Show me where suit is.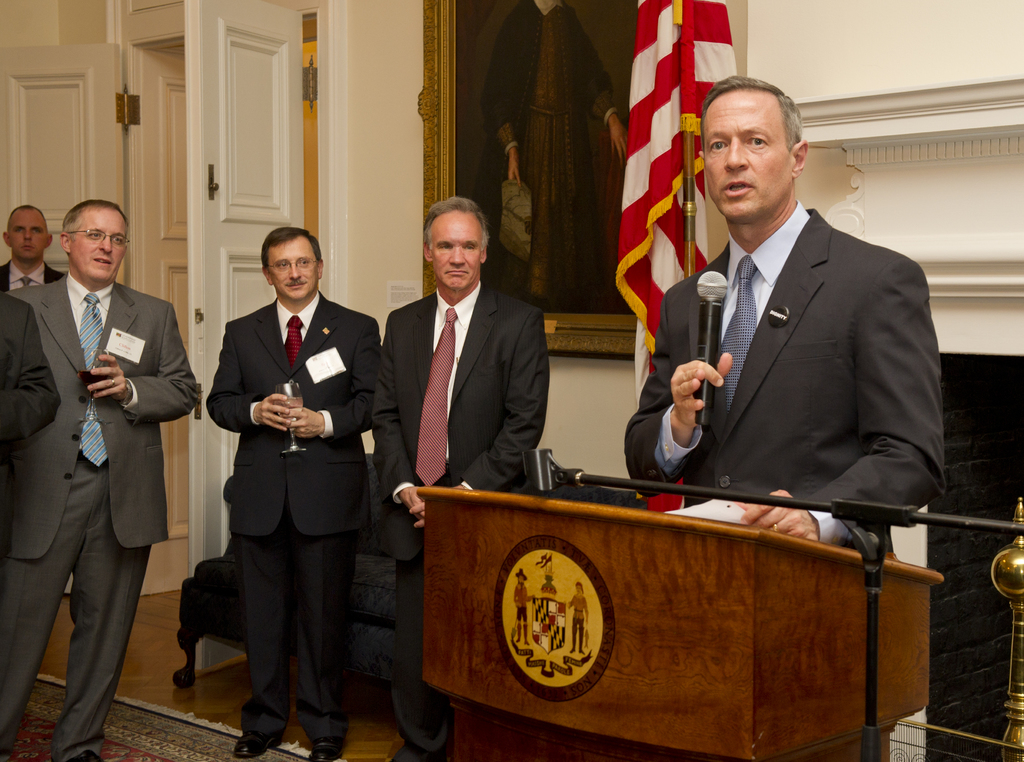
suit is at x1=196 y1=216 x2=376 y2=738.
